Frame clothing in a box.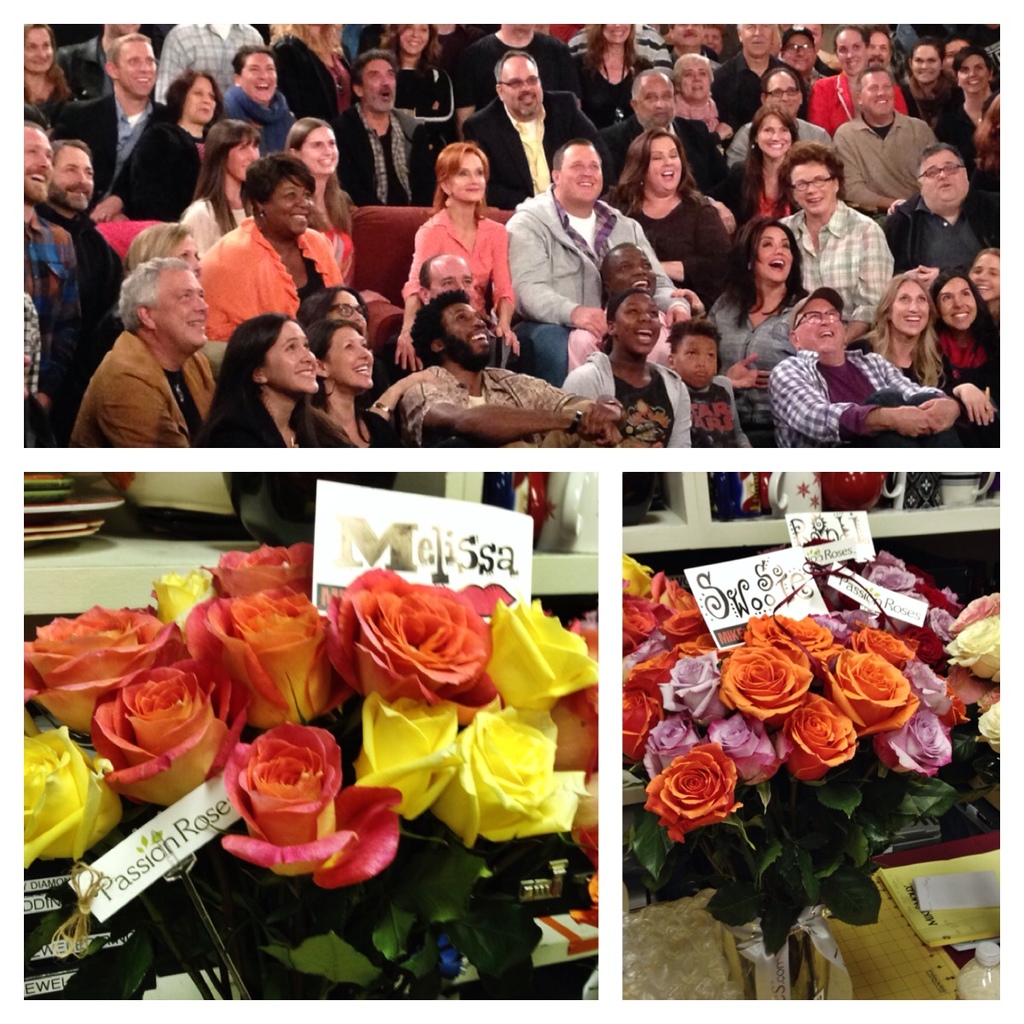
602,120,747,205.
